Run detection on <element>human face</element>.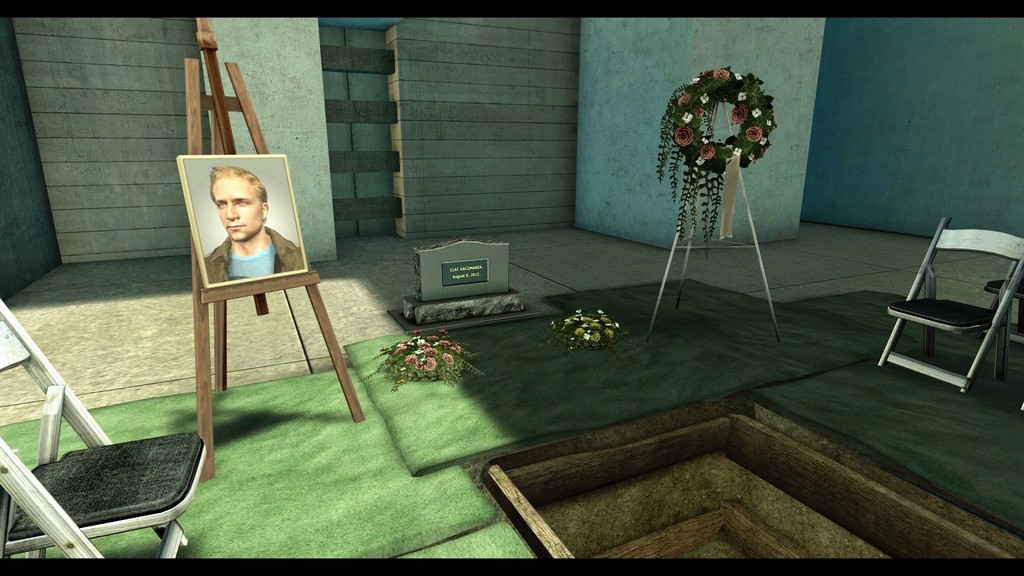
Result: (216,175,264,241).
